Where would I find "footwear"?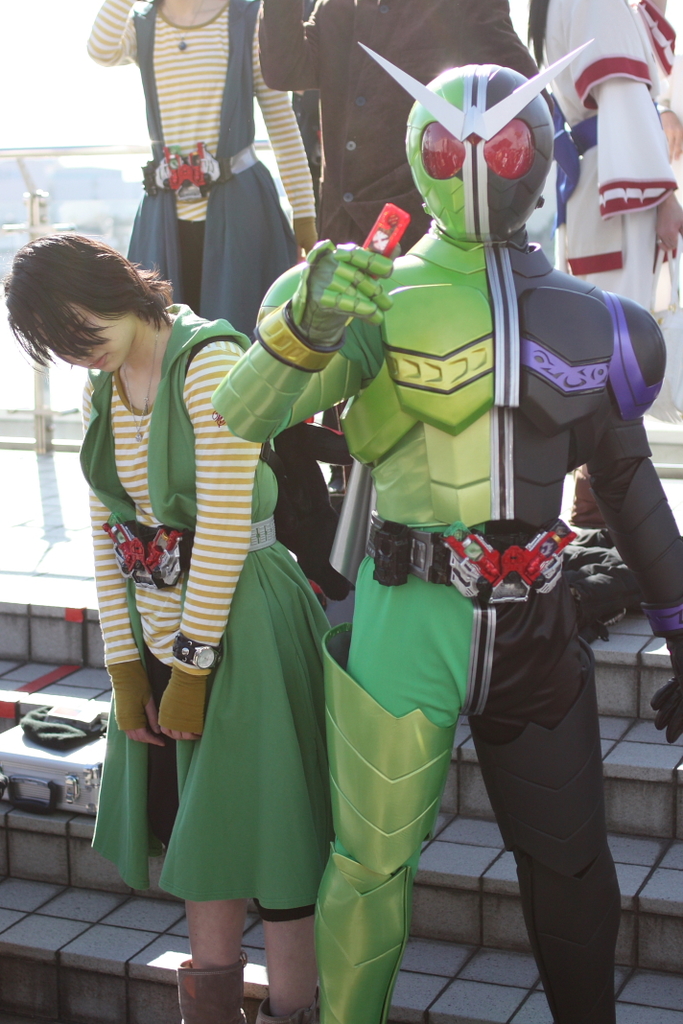
At 252,993,316,1023.
